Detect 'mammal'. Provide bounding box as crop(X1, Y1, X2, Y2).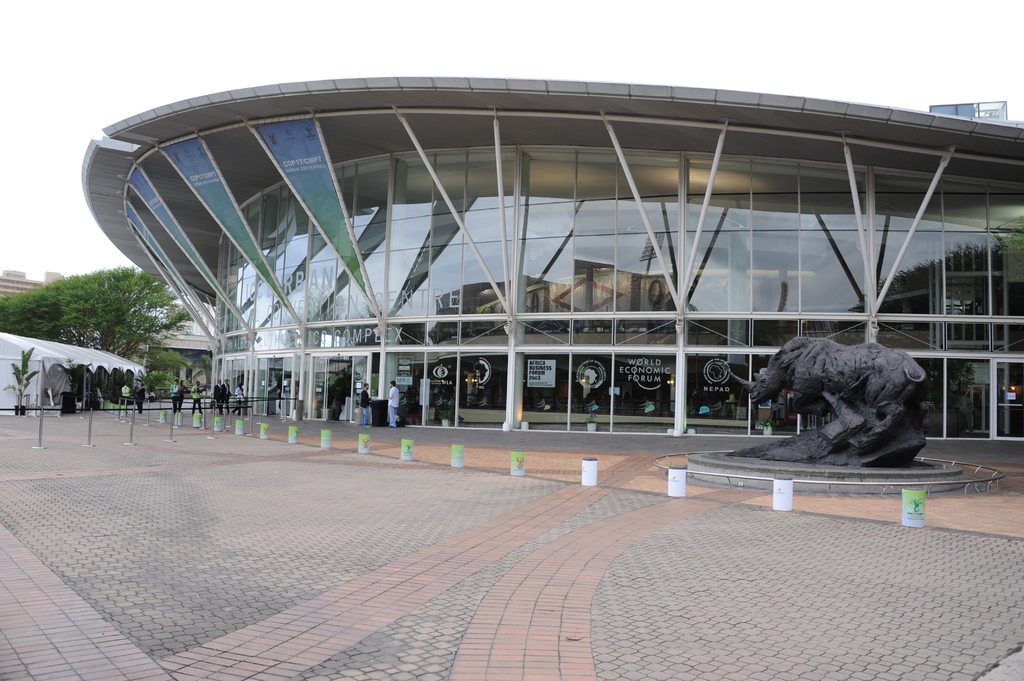
crop(362, 382, 372, 428).
